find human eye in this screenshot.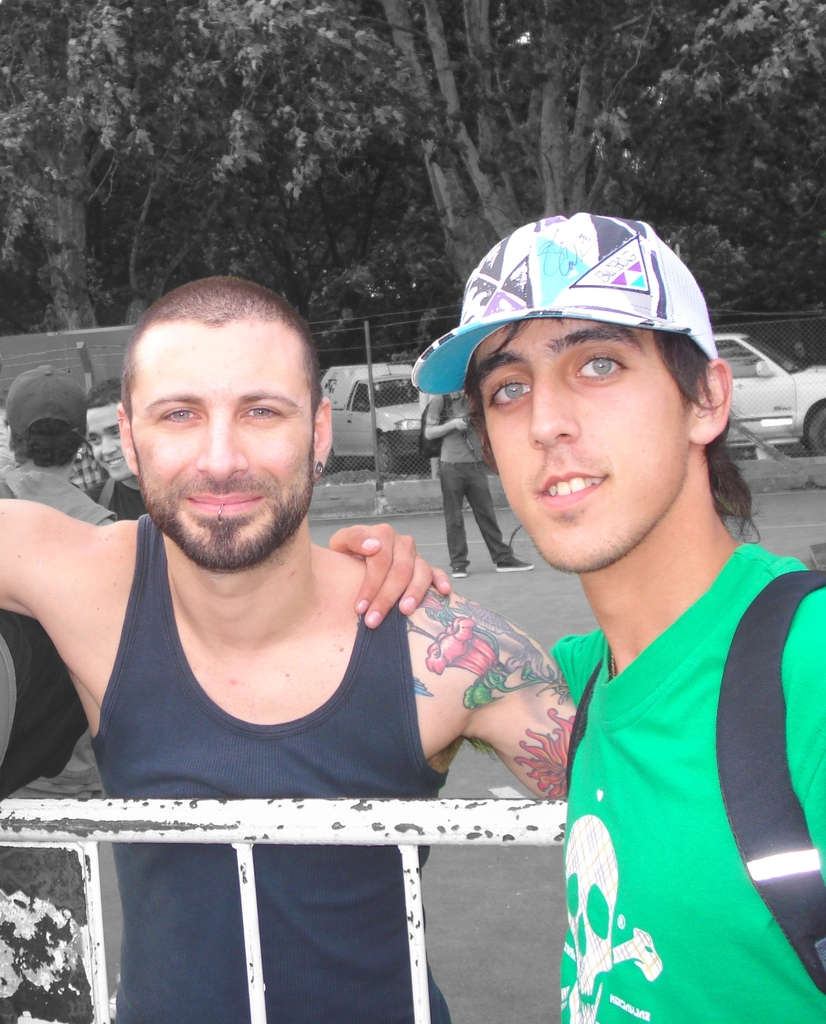
The bounding box for human eye is (left=573, top=350, right=633, bottom=383).
